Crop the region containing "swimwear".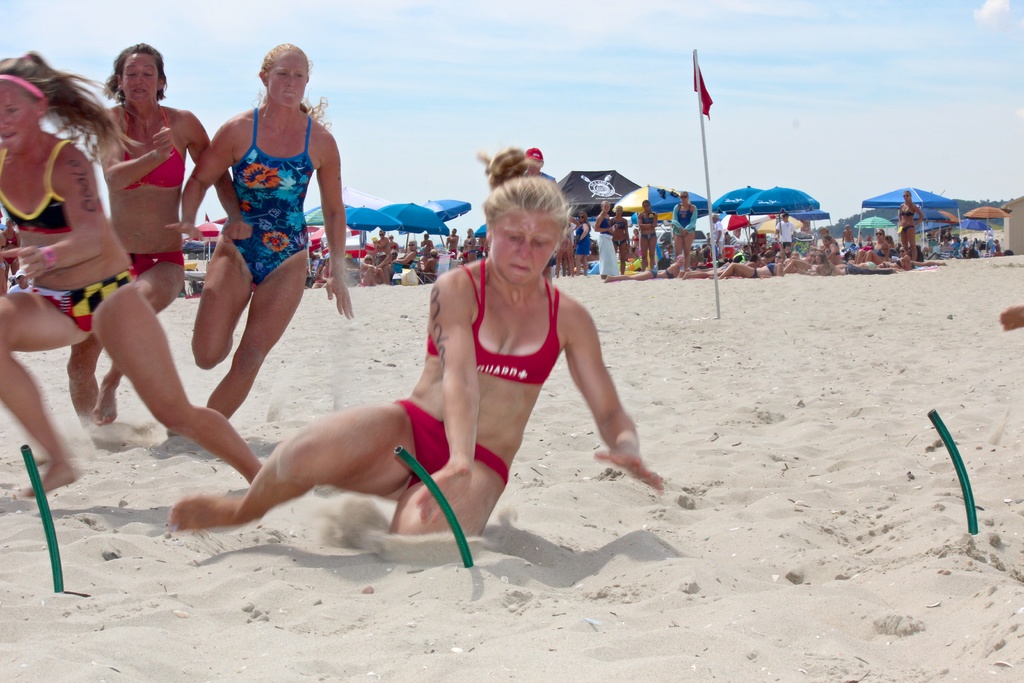
Crop region: 124,102,184,186.
